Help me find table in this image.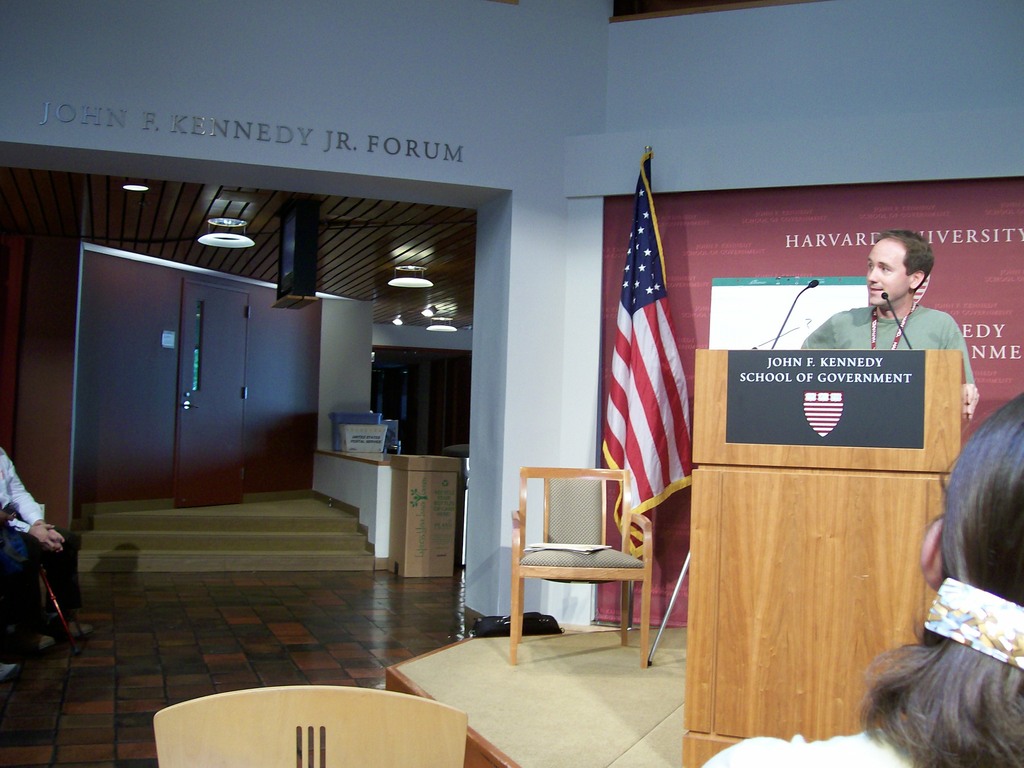
Found it: 682,351,966,767.
